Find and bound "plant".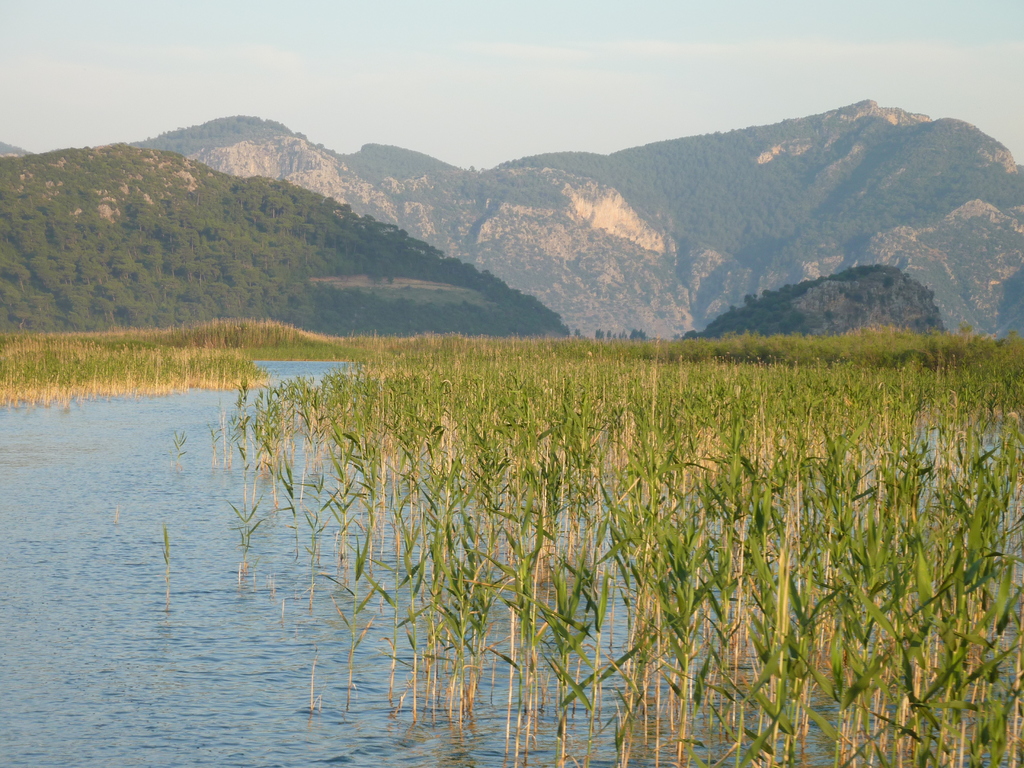
Bound: pyautogui.locateOnScreen(154, 513, 177, 600).
